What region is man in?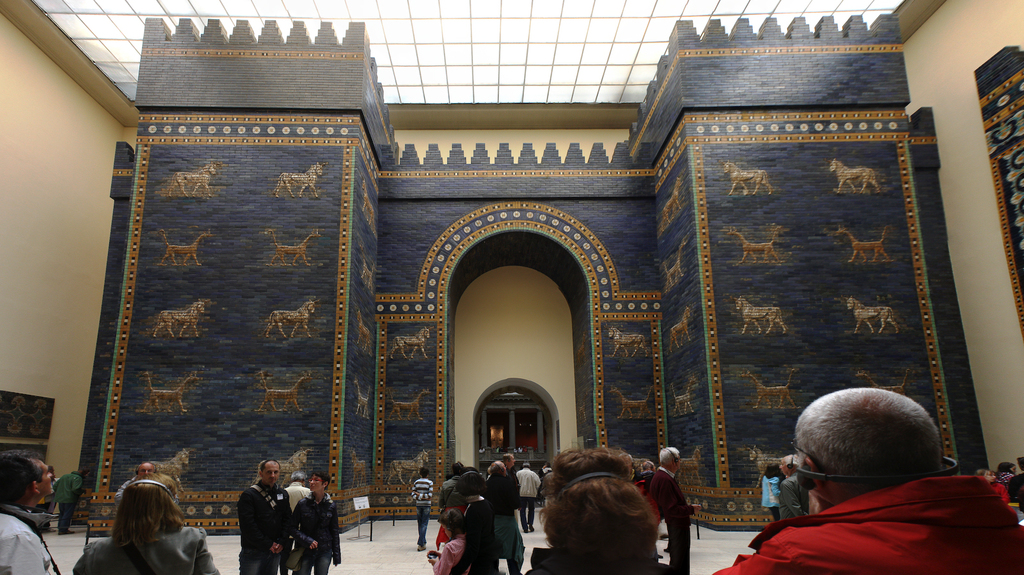
x1=484, y1=462, x2=525, y2=574.
